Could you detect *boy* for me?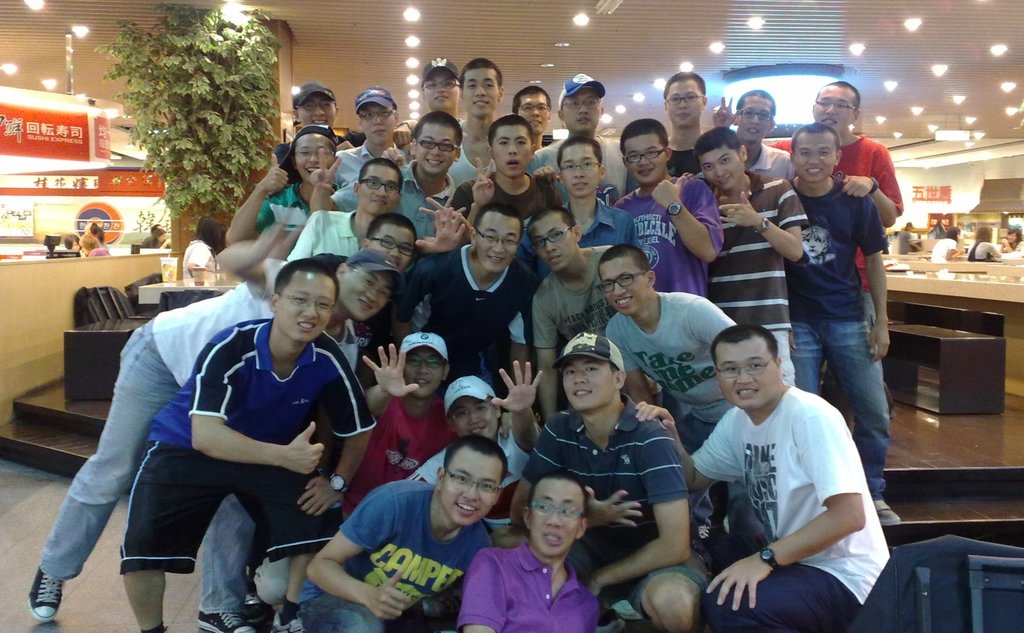
Detection result: bbox=(404, 208, 544, 413).
